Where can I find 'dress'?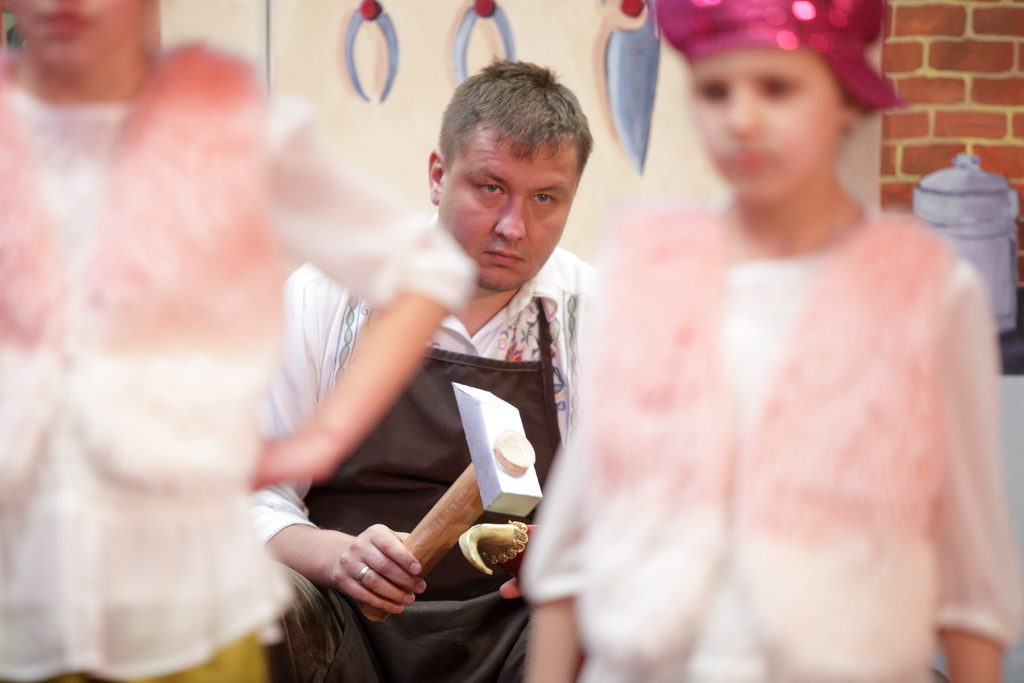
You can find it at 521, 86, 986, 682.
